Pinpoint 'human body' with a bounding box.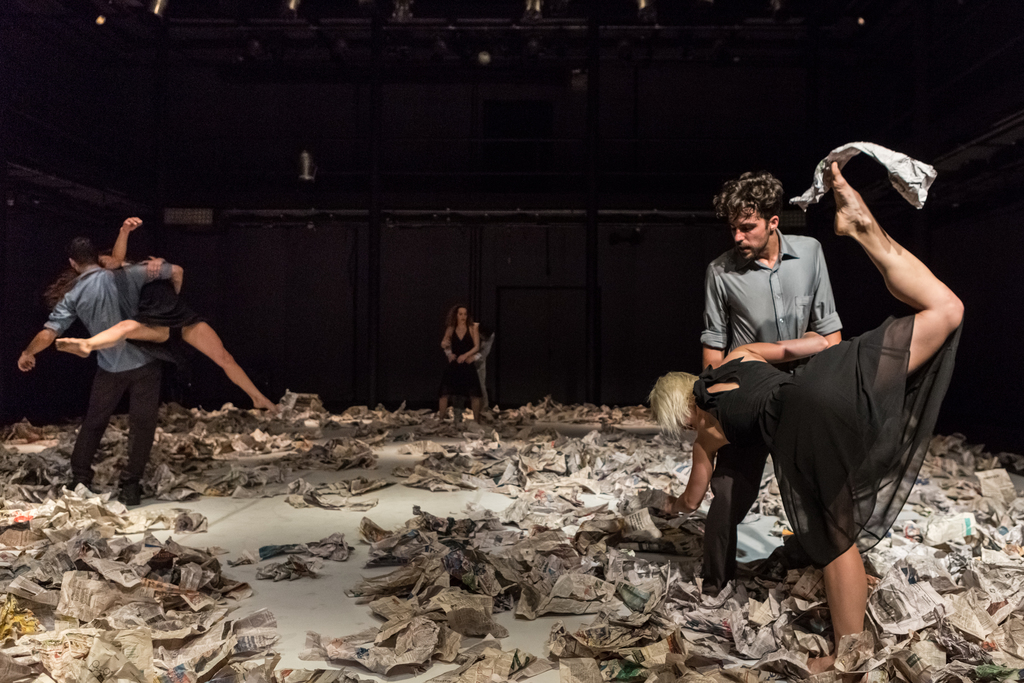
region(655, 158, 964, 671).
